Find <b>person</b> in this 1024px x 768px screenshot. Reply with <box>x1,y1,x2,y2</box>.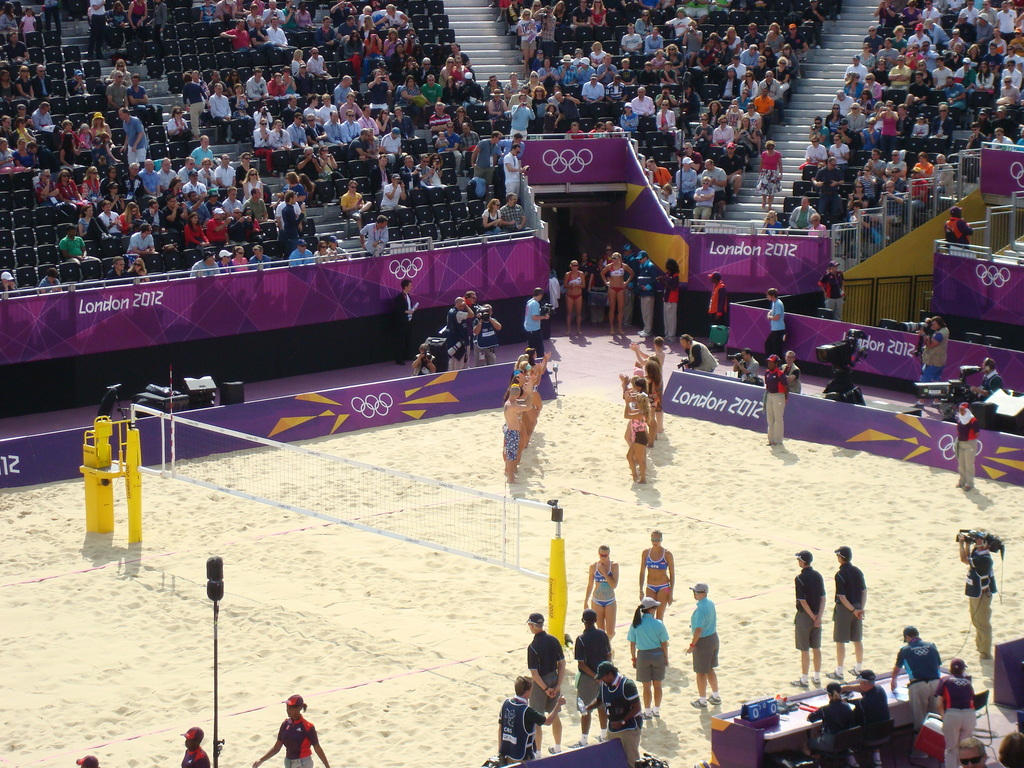
<box>316,0,427,60</box>.
